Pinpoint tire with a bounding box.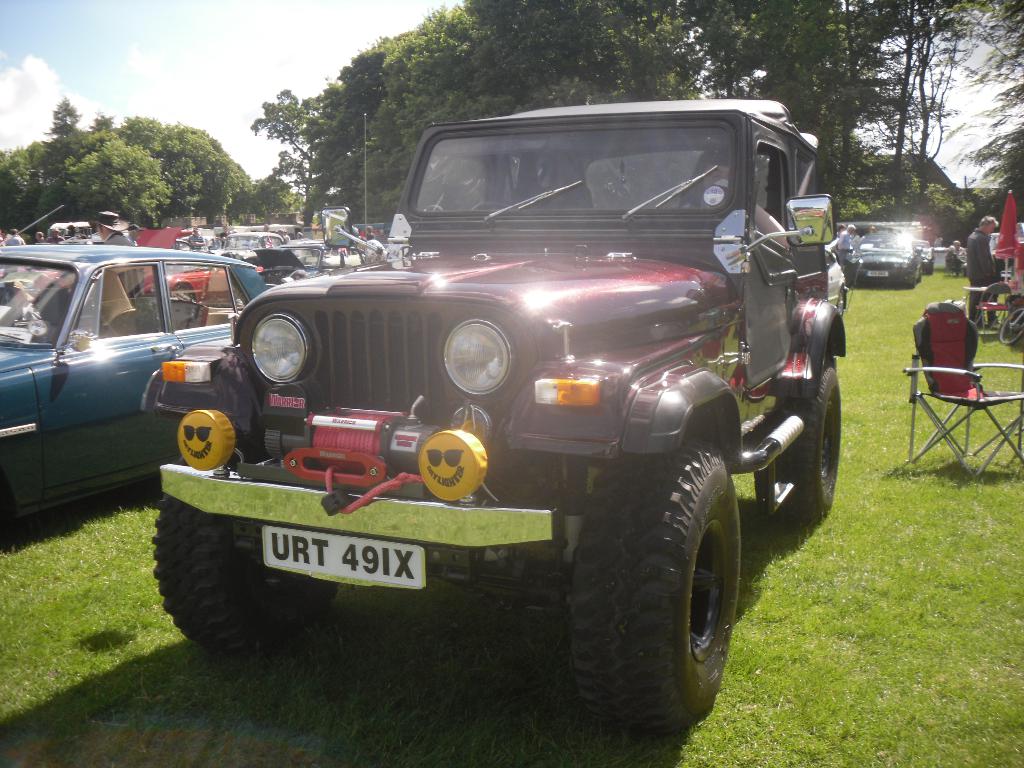
region(158, 493, 339, 641).
